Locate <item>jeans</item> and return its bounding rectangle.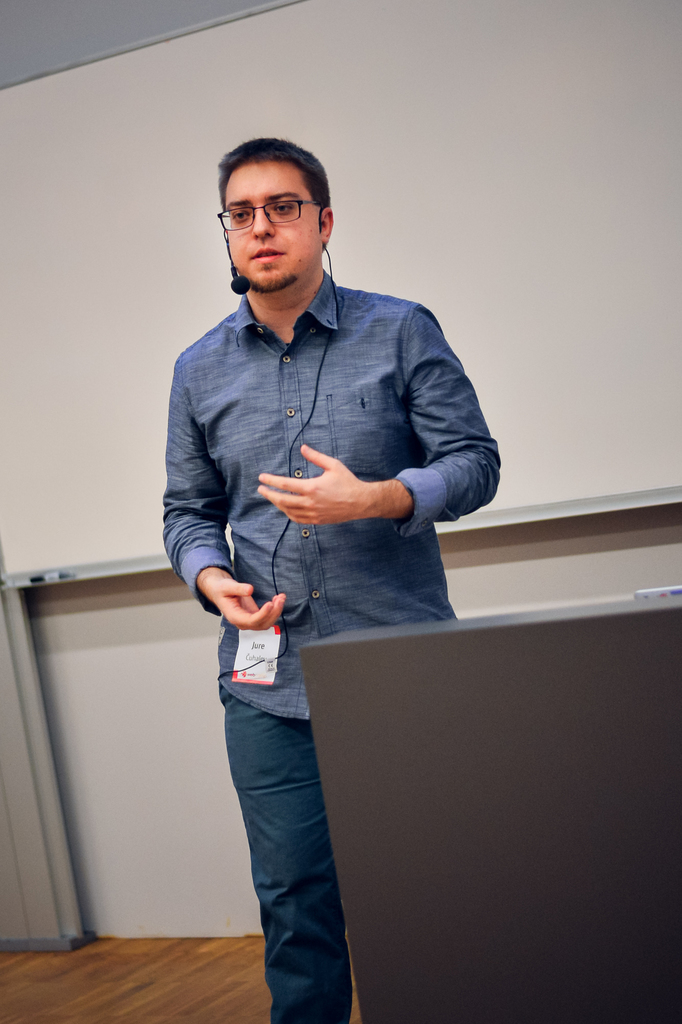
bbox=[208, 680, 367, 1023].
